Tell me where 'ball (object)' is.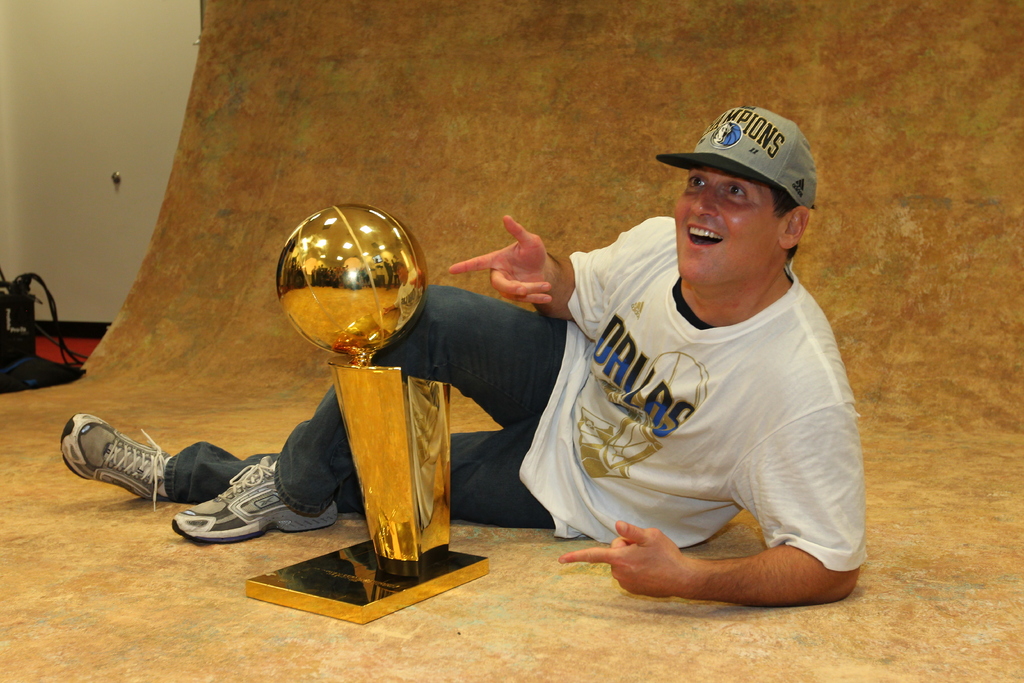
'ball (object)' is at 273,204,426,357.
